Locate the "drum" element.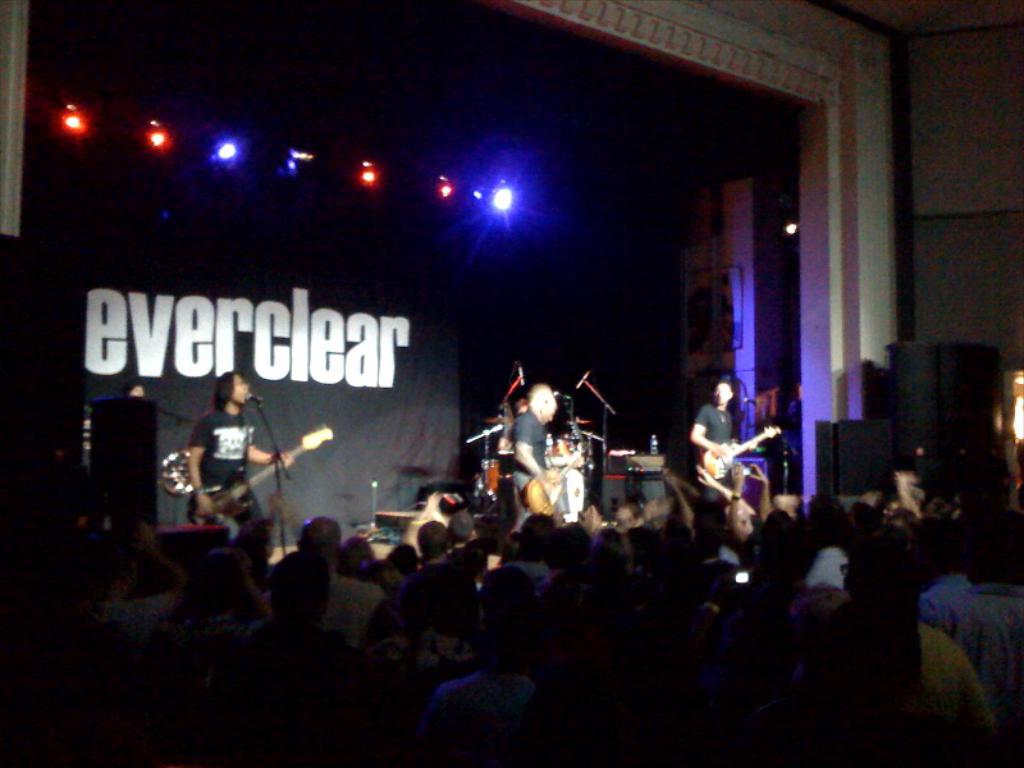
Element bbox: 548, 440, 579, 466.
